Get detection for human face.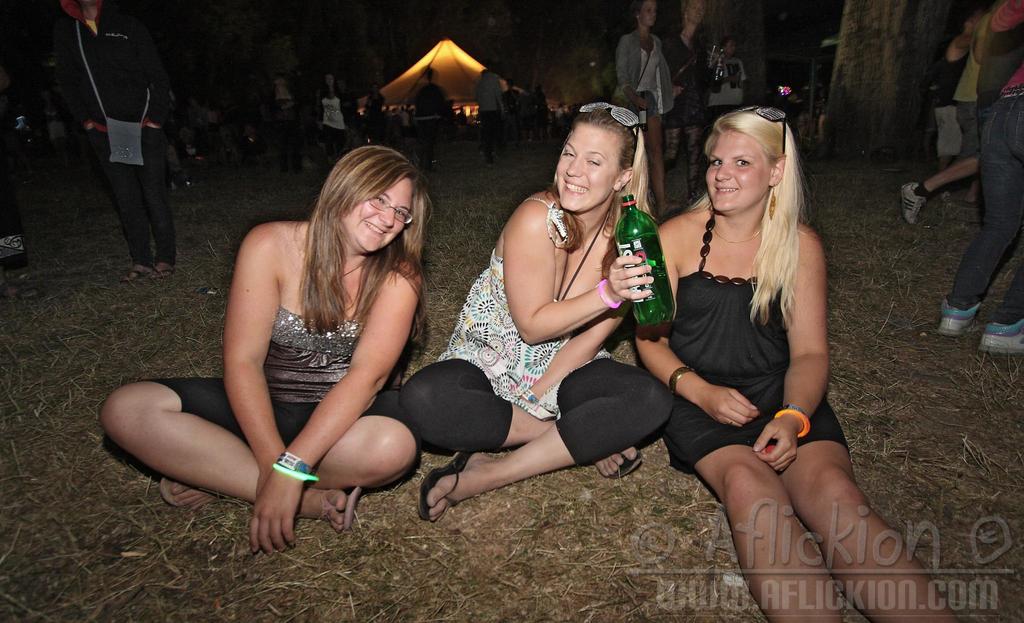
Detection: bbox=(556, 122, 624, 211).
